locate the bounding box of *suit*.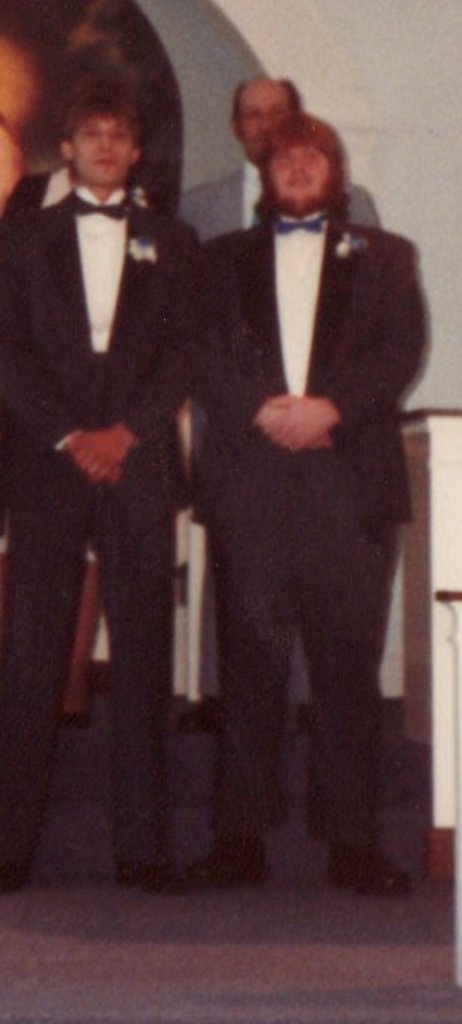
Bounding box: [x1=0, y1=151, x2=170, y2=641].
